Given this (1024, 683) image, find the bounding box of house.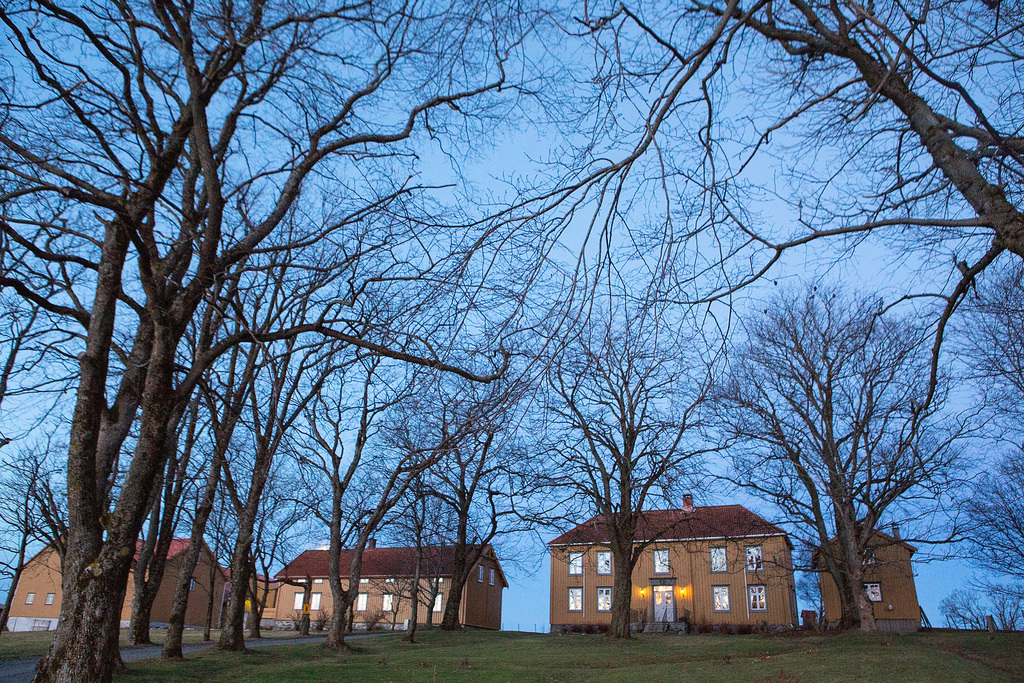
(x1=255, y1=536, x2=511, y2=629).
